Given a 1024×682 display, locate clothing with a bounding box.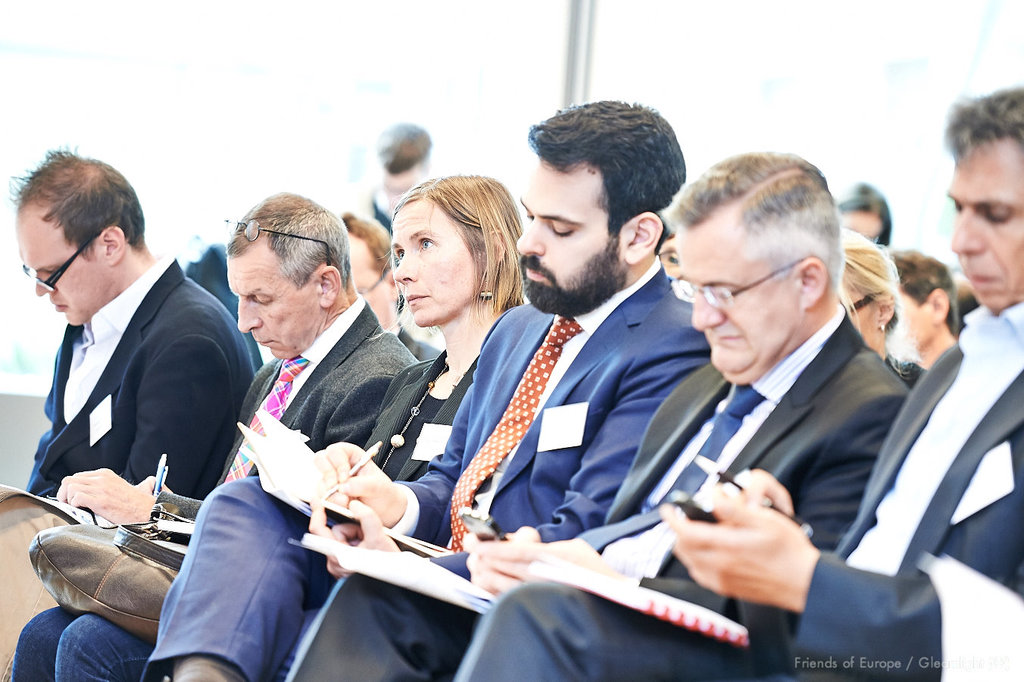
Located: (18,254,258,501).
